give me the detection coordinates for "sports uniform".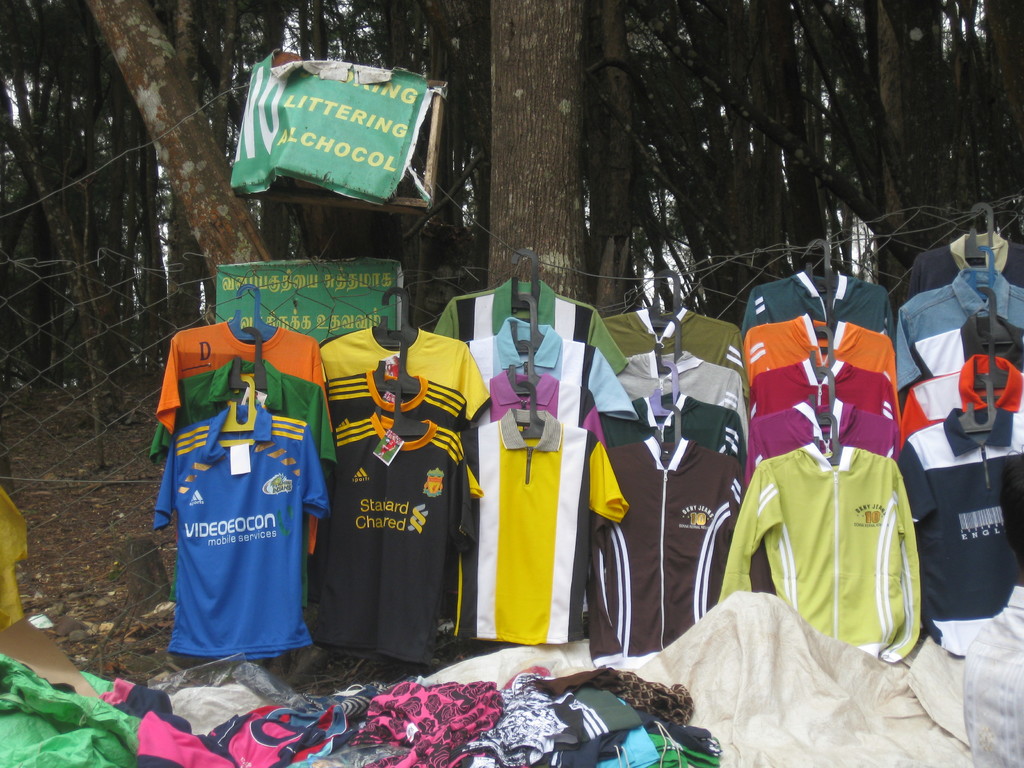
pyautogui.locateOnScreen(310, 314, 481, 418).
